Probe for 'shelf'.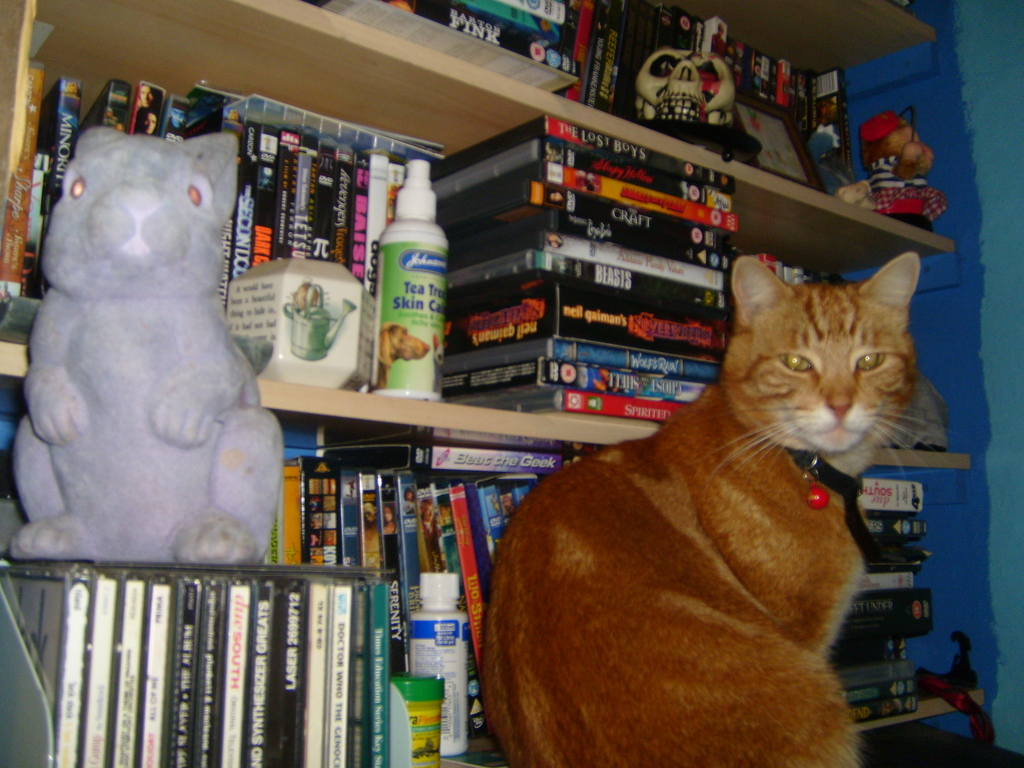
Probe result: [0,0,1023,767].
